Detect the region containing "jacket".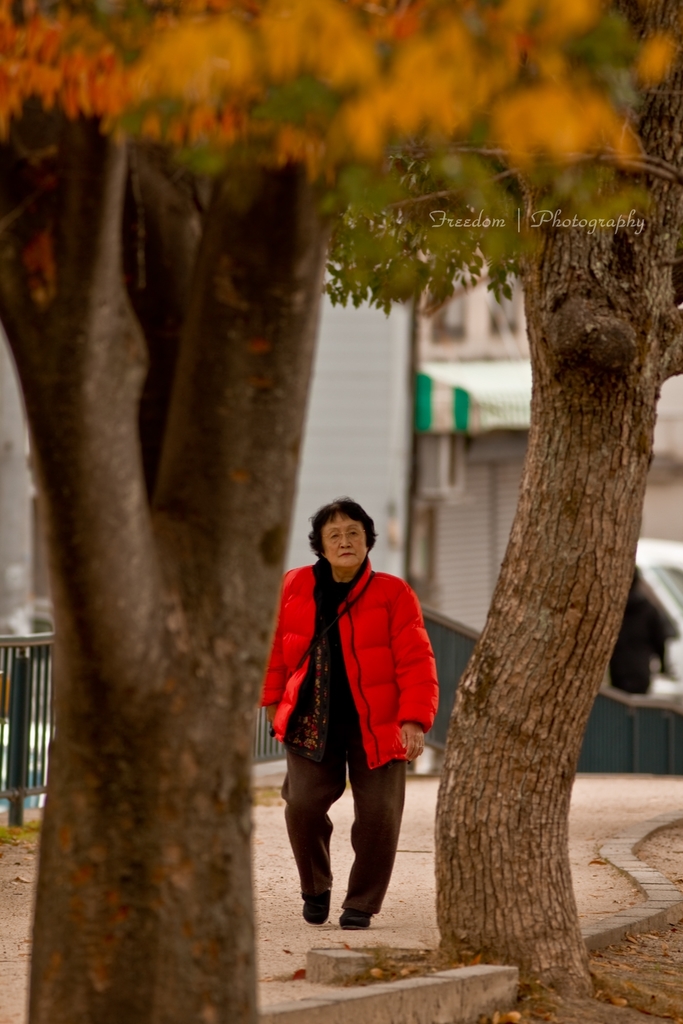
263,532,434,781.
